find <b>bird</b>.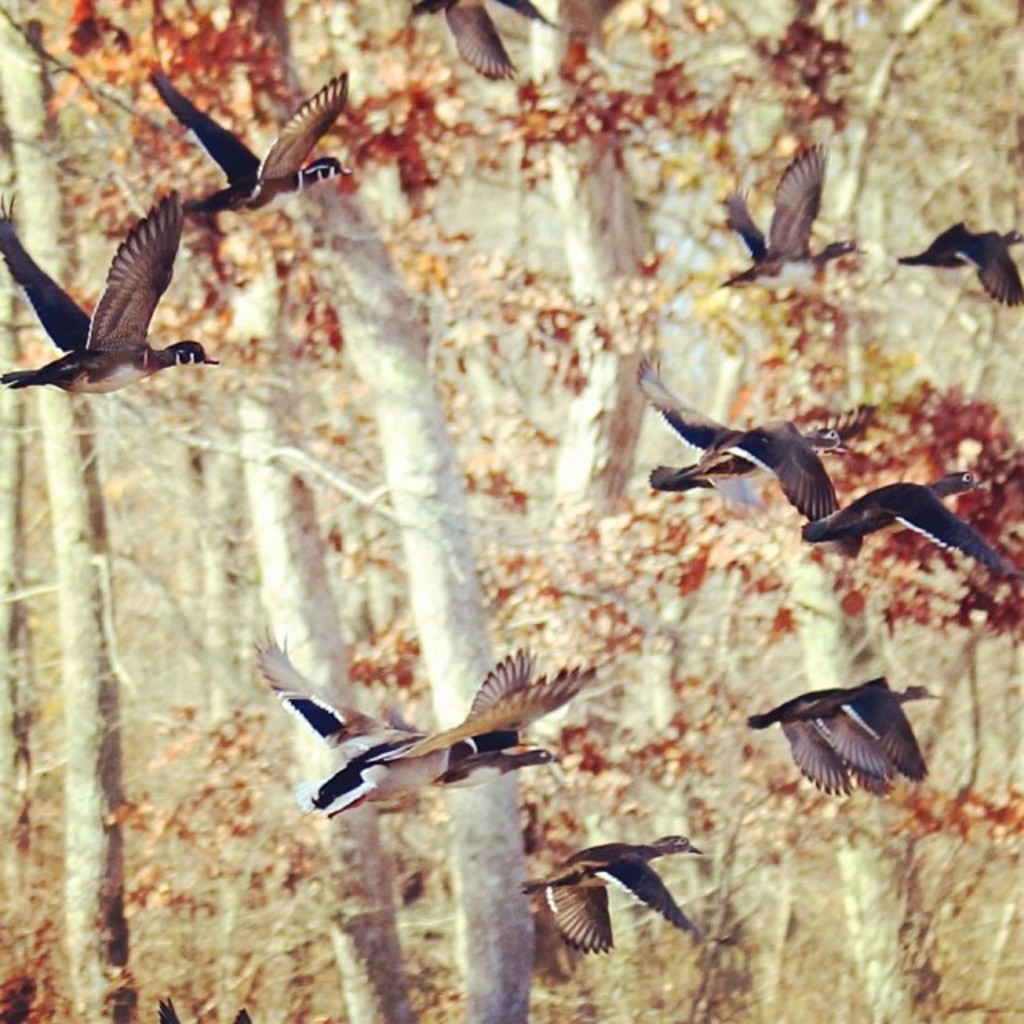
rect(400, 0, 573, 91).
